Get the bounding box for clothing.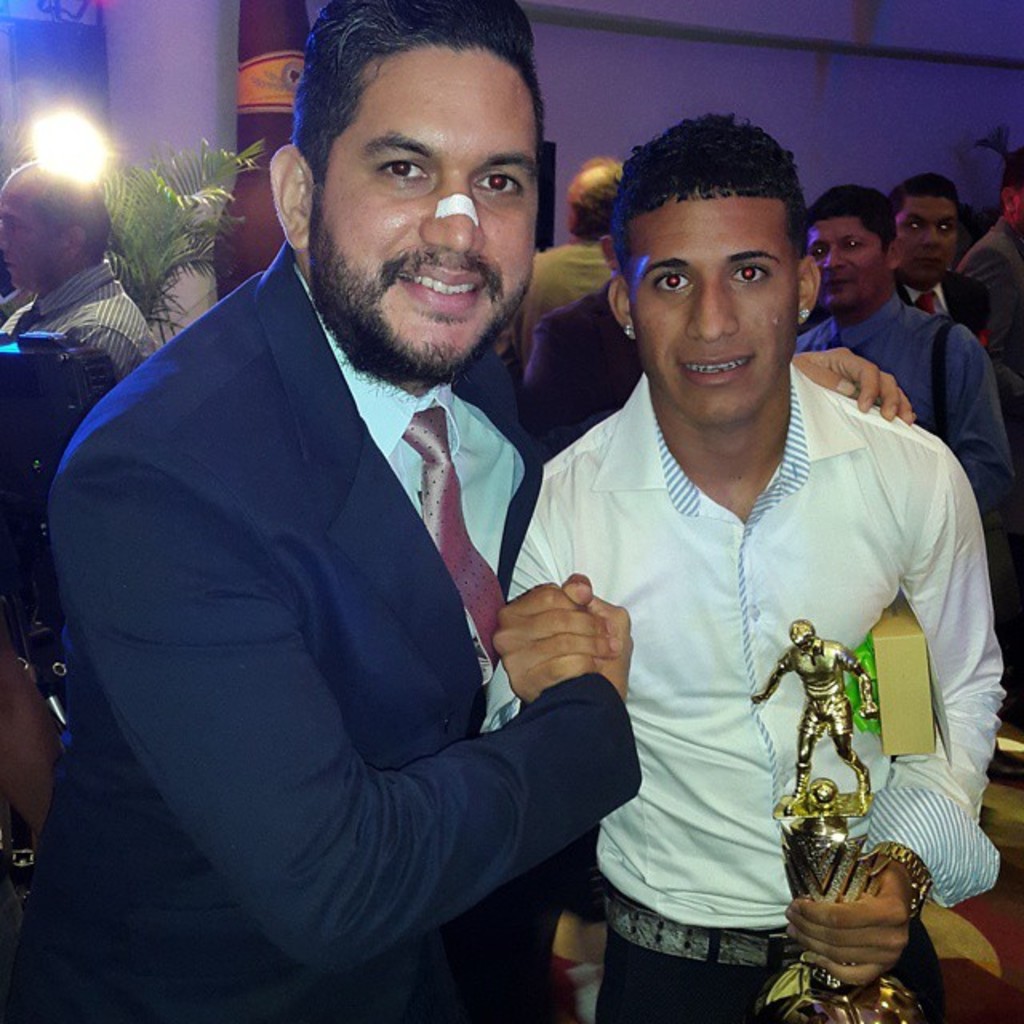
box(35, 237, 643, 1022).
